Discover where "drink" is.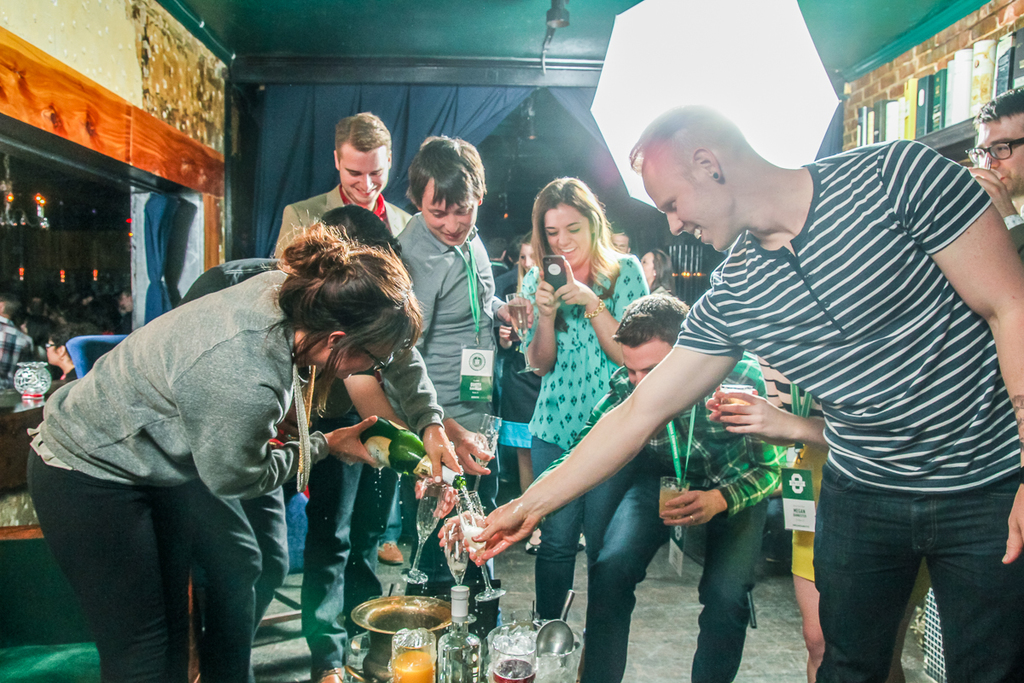
Discovered at select_region(396, 628, 439, 682).
